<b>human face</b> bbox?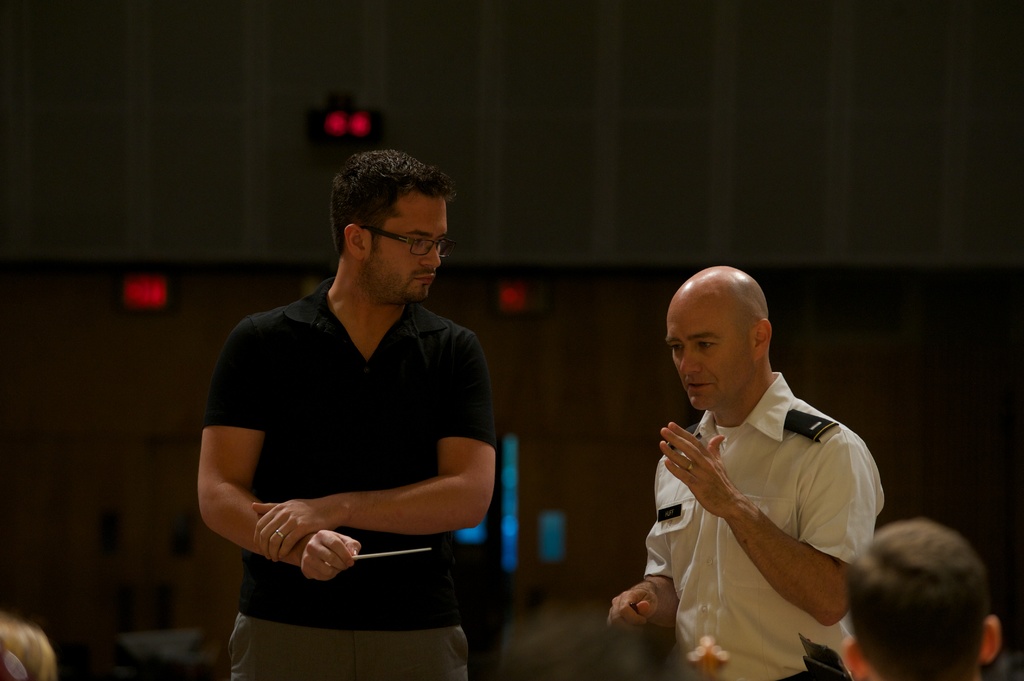
left=668, top=305, right=750, bottom=408
